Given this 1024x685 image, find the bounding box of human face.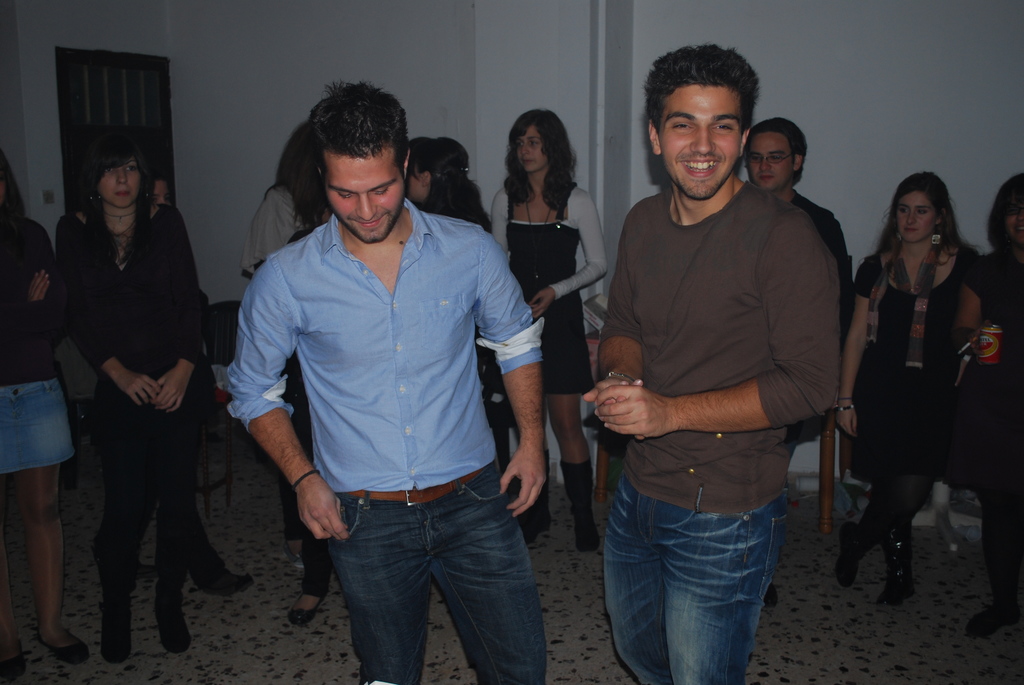
<bbox>898, 186, 940, 249</bbox>.
